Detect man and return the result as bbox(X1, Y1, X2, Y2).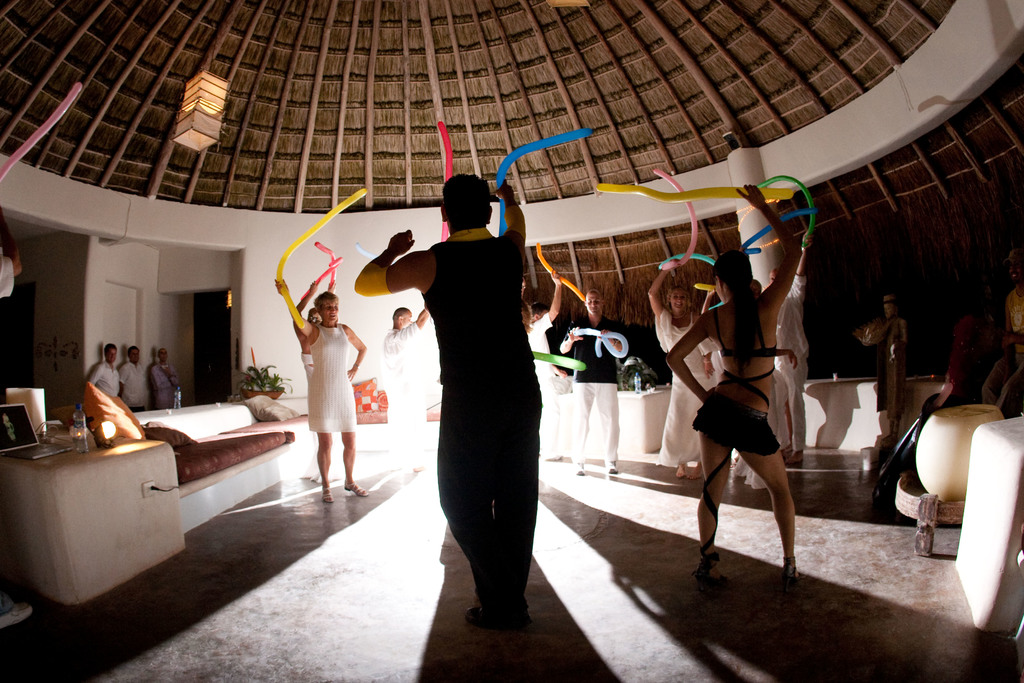
bbox(557, 288, 628, 477).
